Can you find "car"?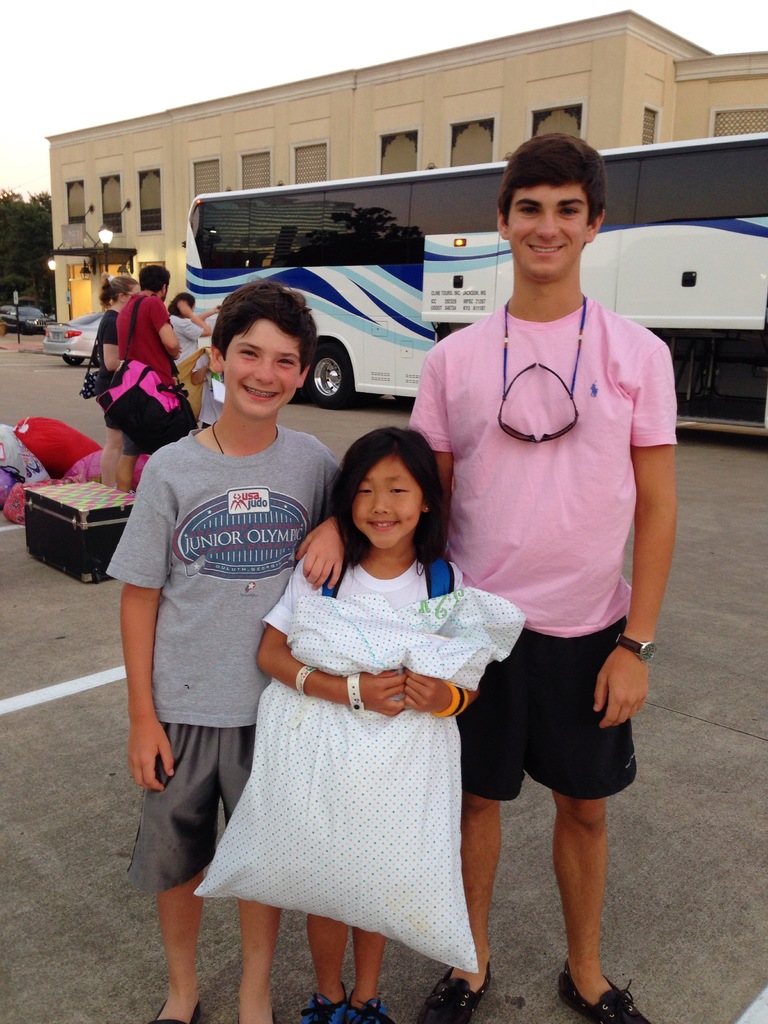
Yes, bounding box: box(0, 305, 48, 339).
